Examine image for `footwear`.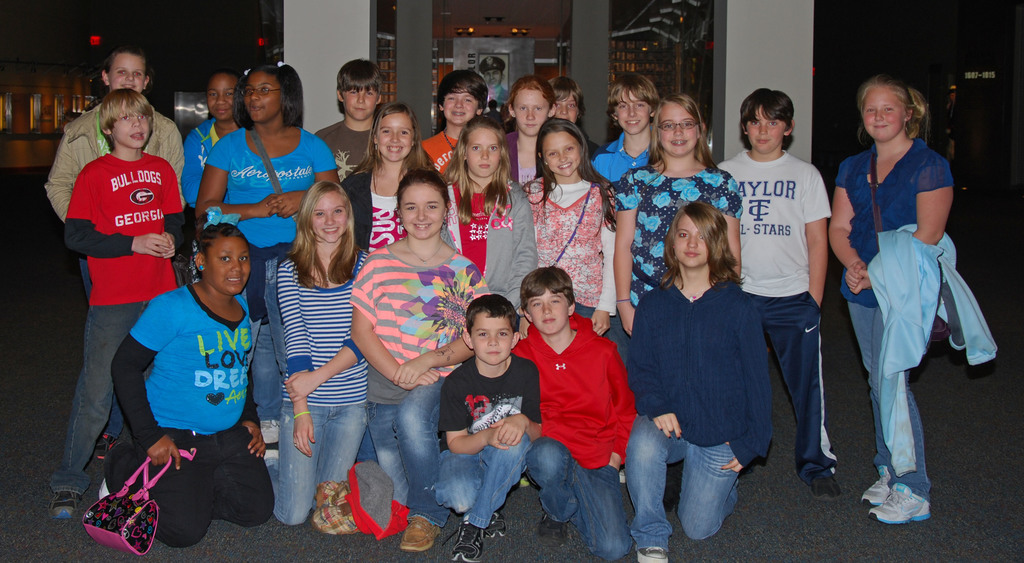
Examination result: l=529, t=510, r=567, b=549.
